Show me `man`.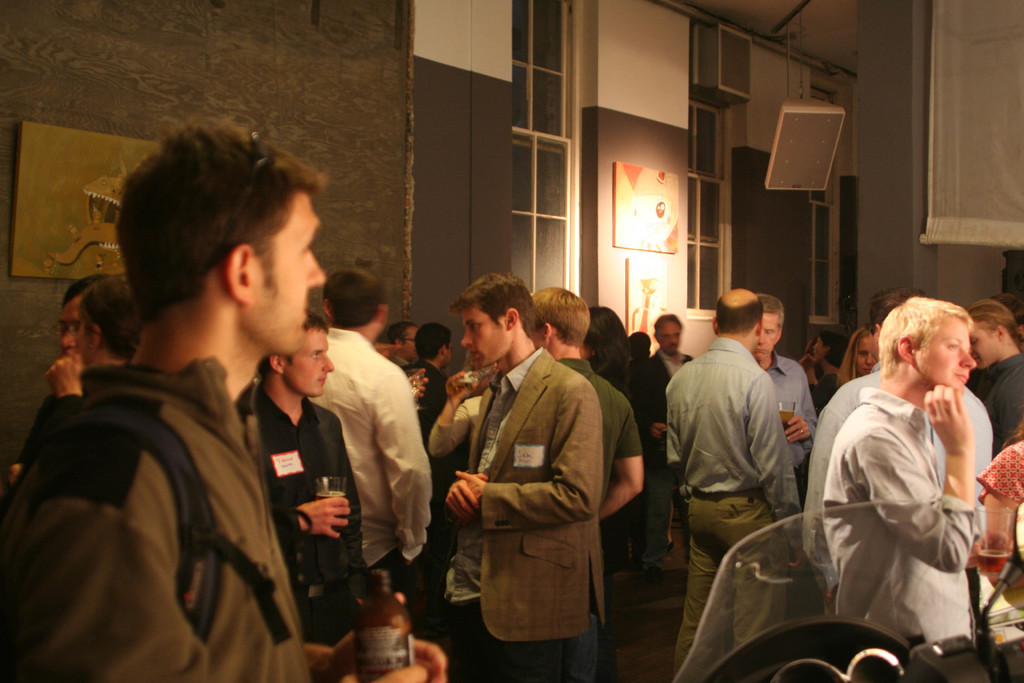
`man` is here: bbox=[804, 285, 1001, 588].
